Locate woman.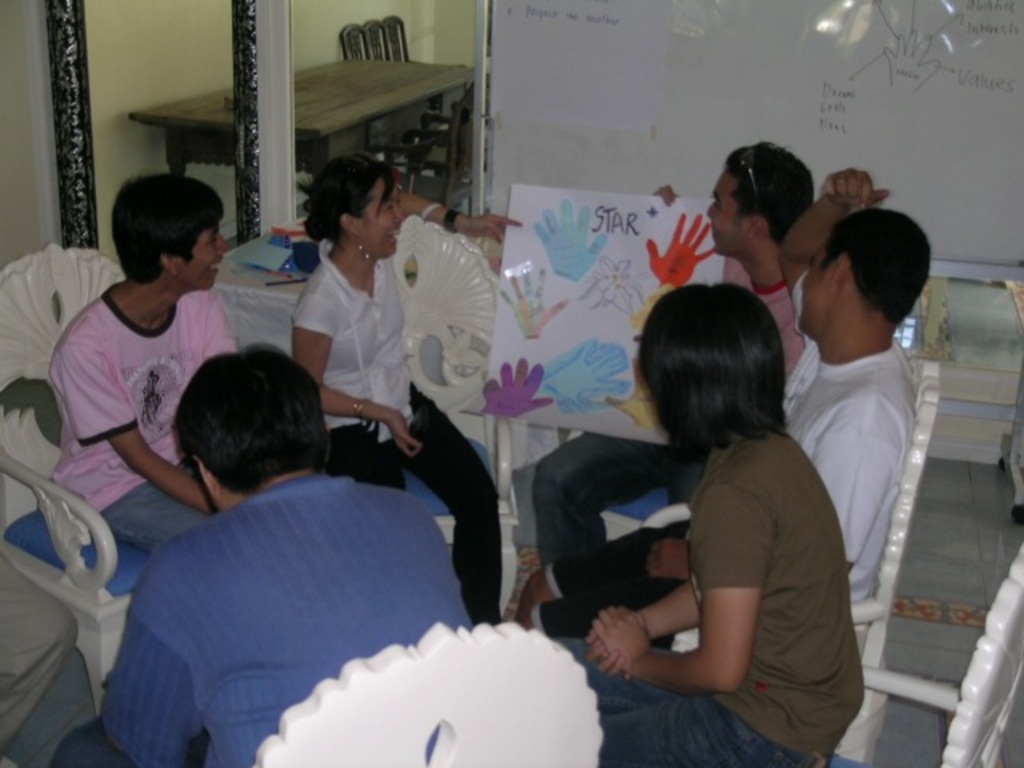
Bounding box: select_region(549, 278, 864, 766).
